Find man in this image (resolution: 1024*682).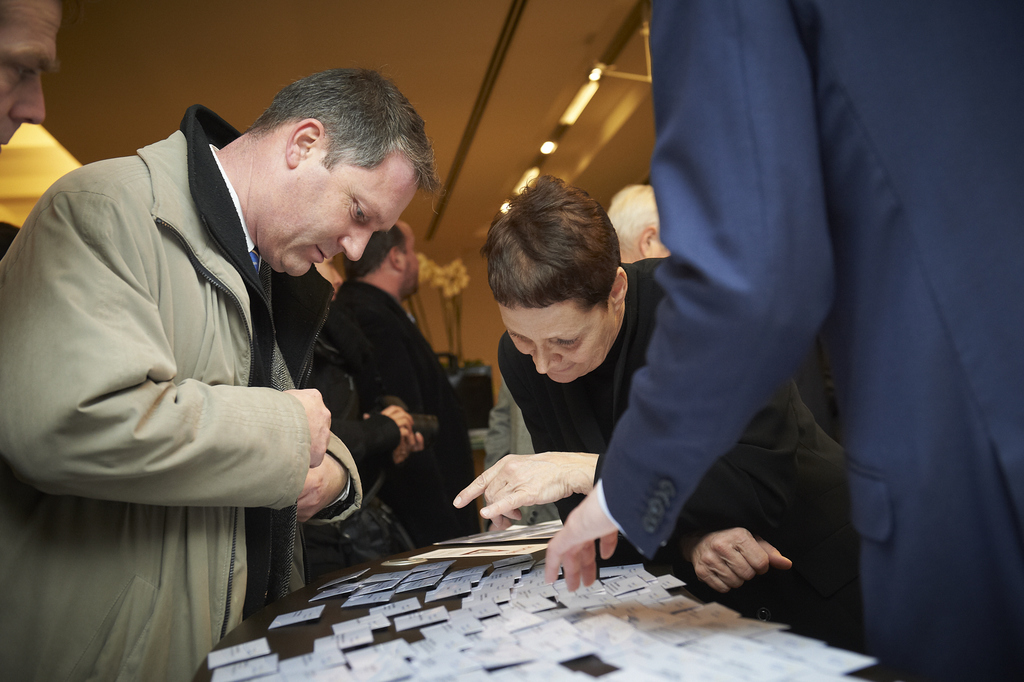
<box>26,51,461,639</box>.
